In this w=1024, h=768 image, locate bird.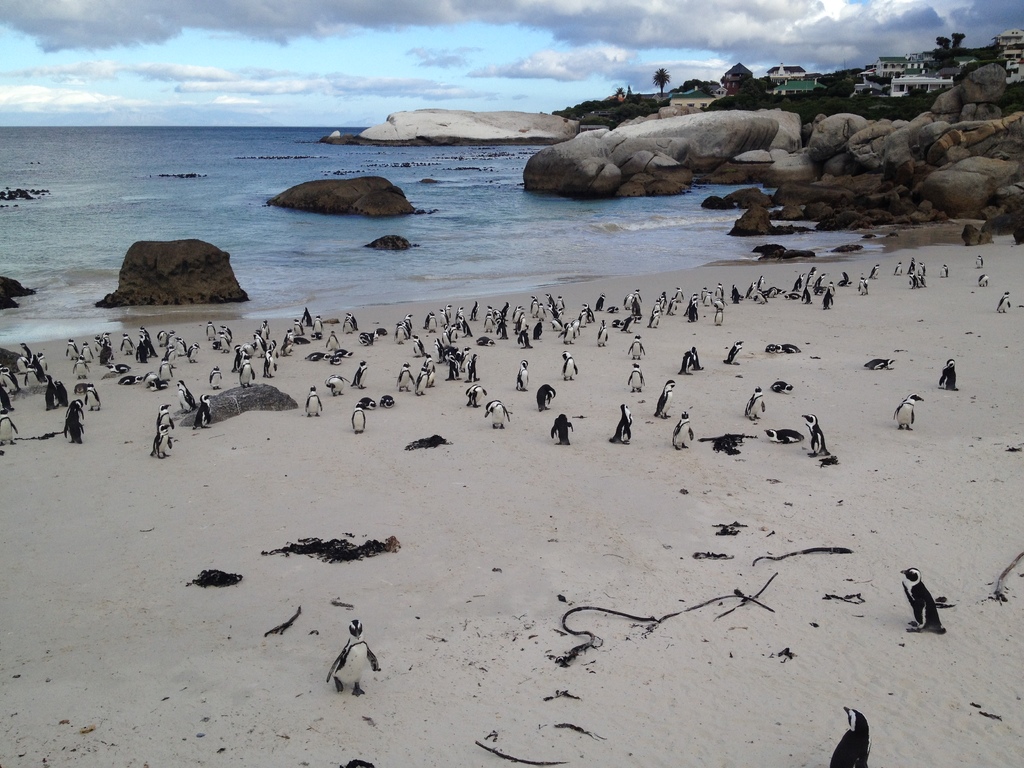
Bounding box: detection(829, 281, 836, 296).
